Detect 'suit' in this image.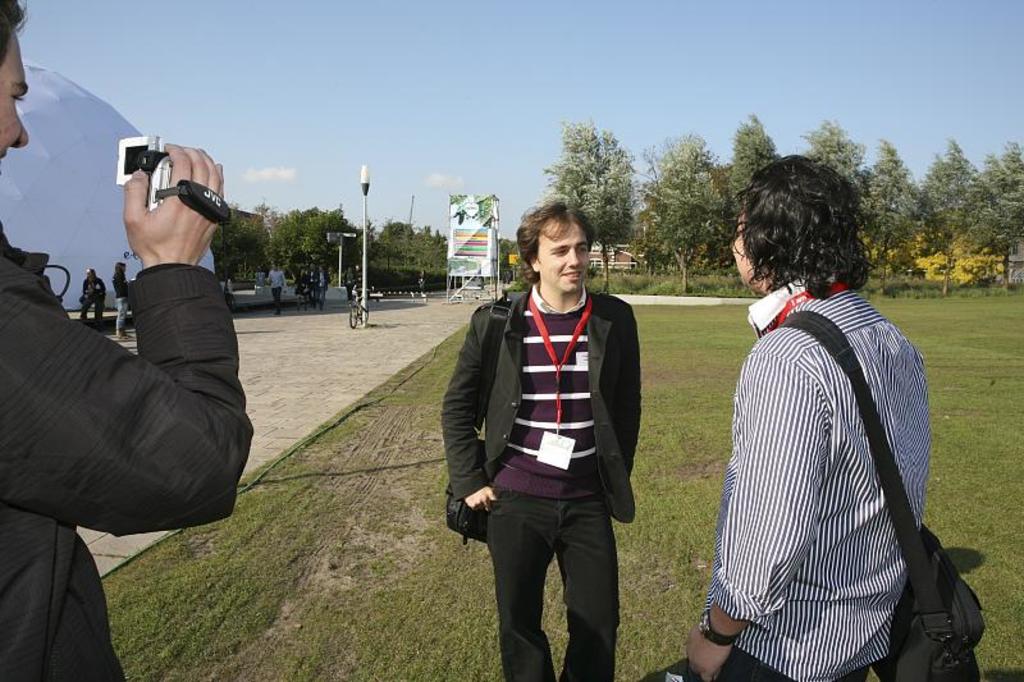
Detection: 305:267:321:310.
